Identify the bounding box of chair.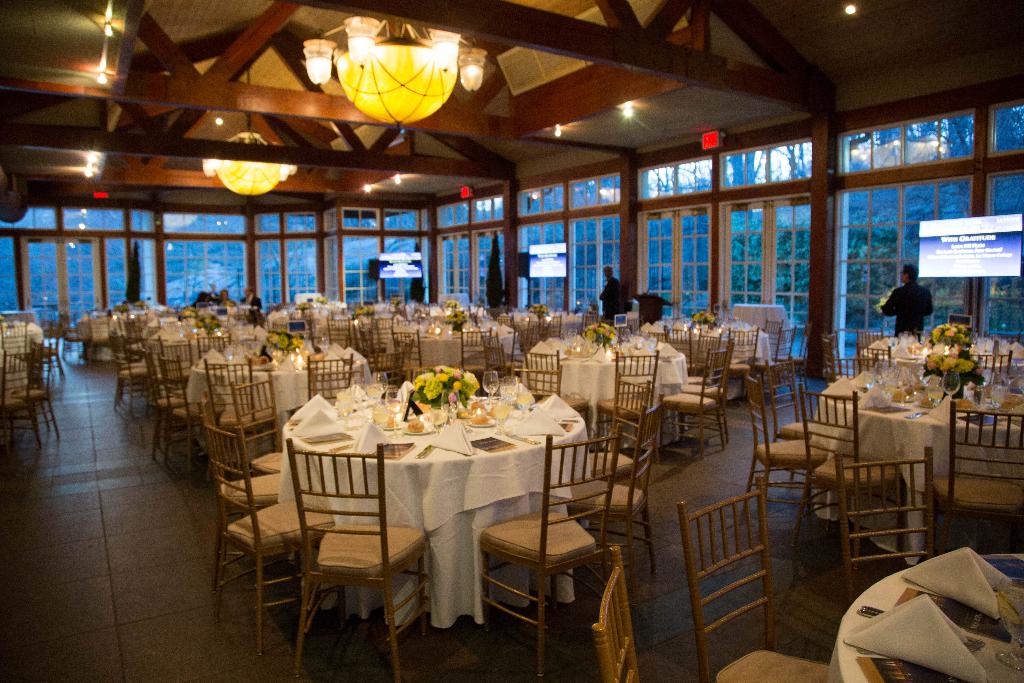
931,404,1023,561.
